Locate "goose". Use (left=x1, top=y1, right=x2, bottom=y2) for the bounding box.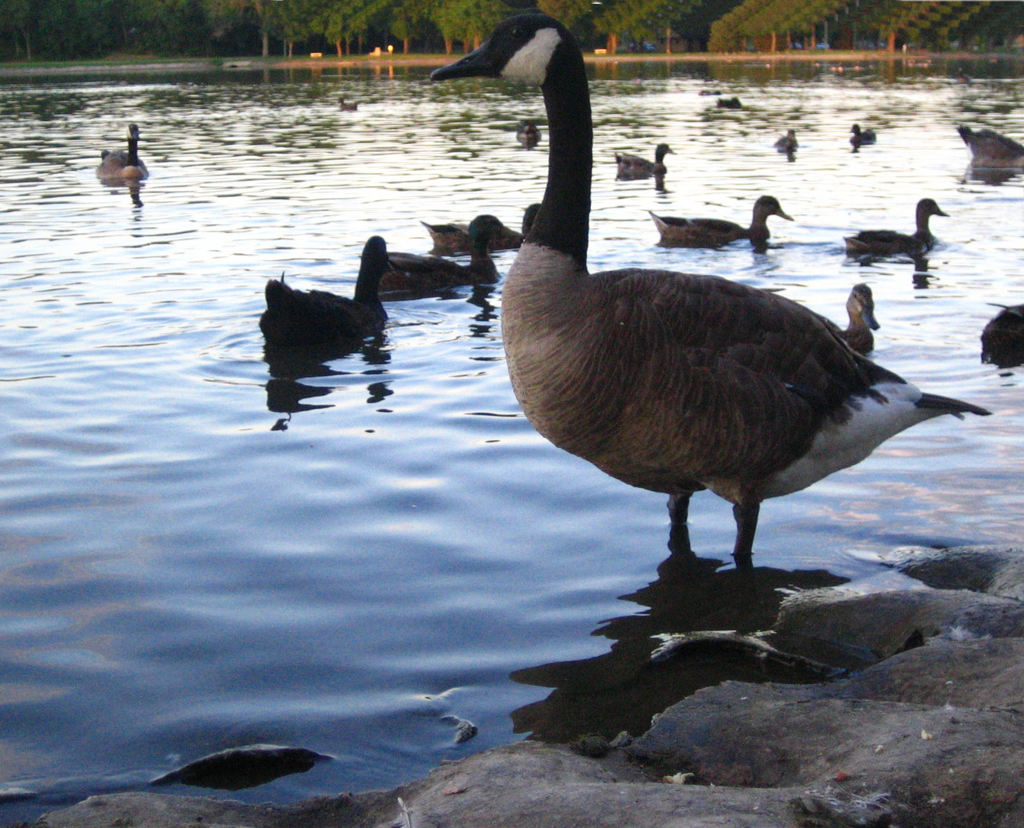
(left=513, top=123, right=544, bottom=156).
